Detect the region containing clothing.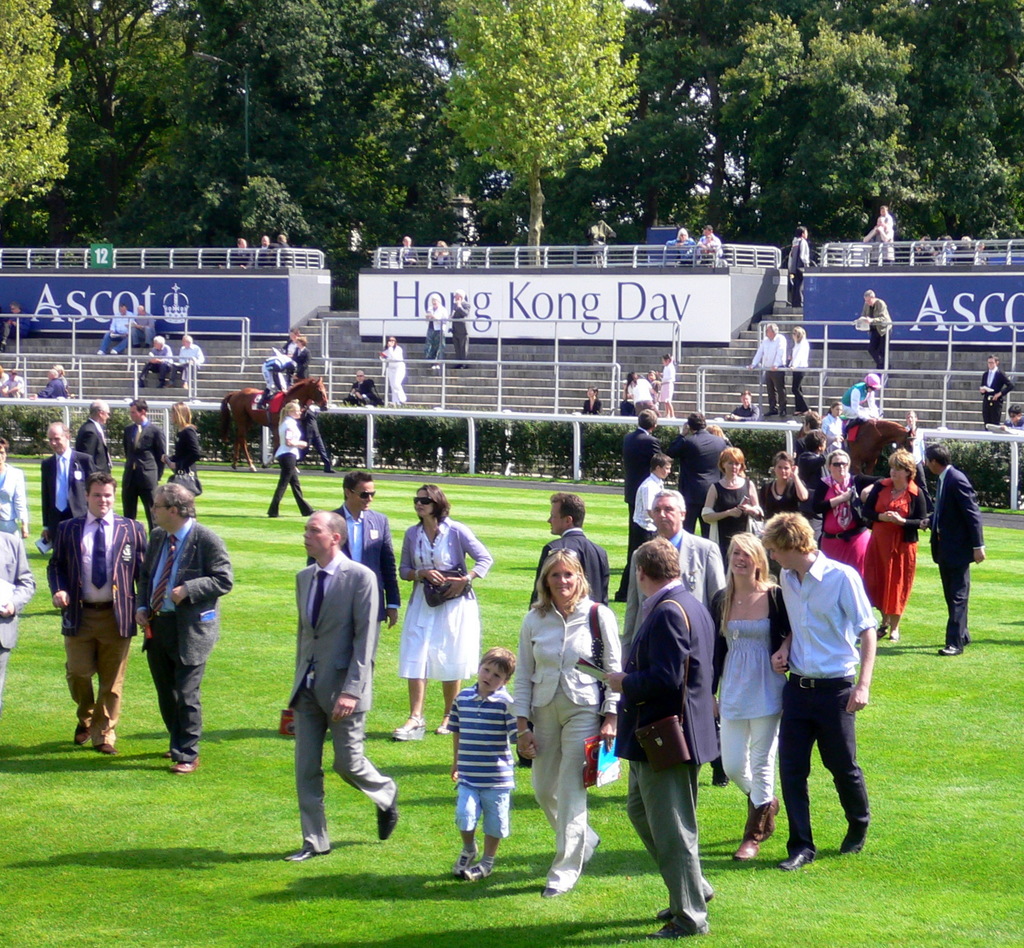
rect(1004, 409, 1023, 432).
